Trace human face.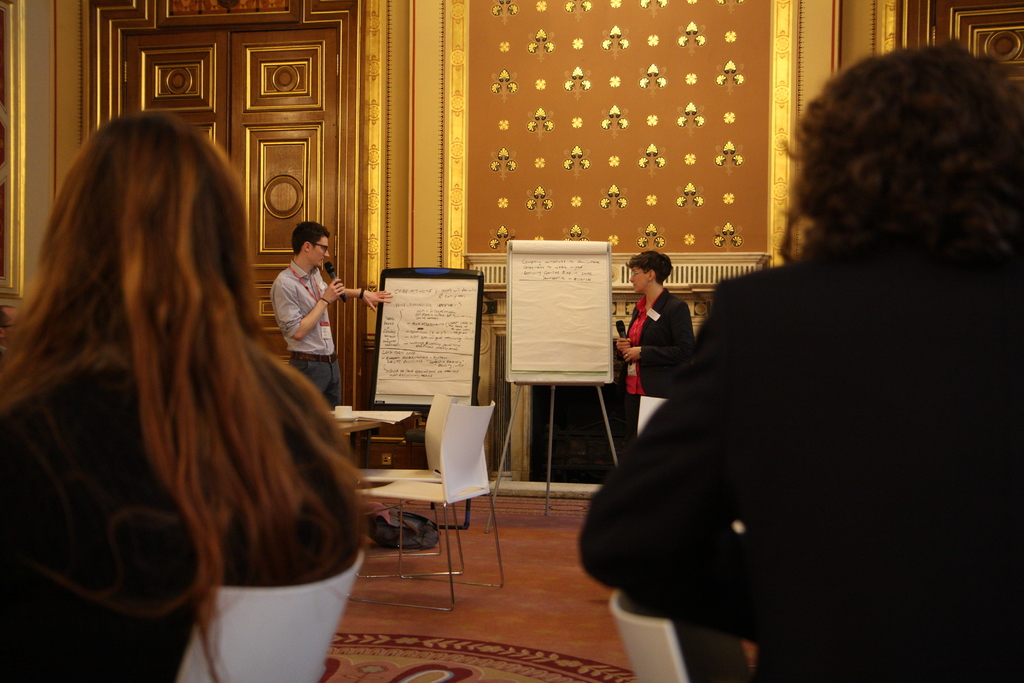
Traced to box=[311, 233, 326, 265].
